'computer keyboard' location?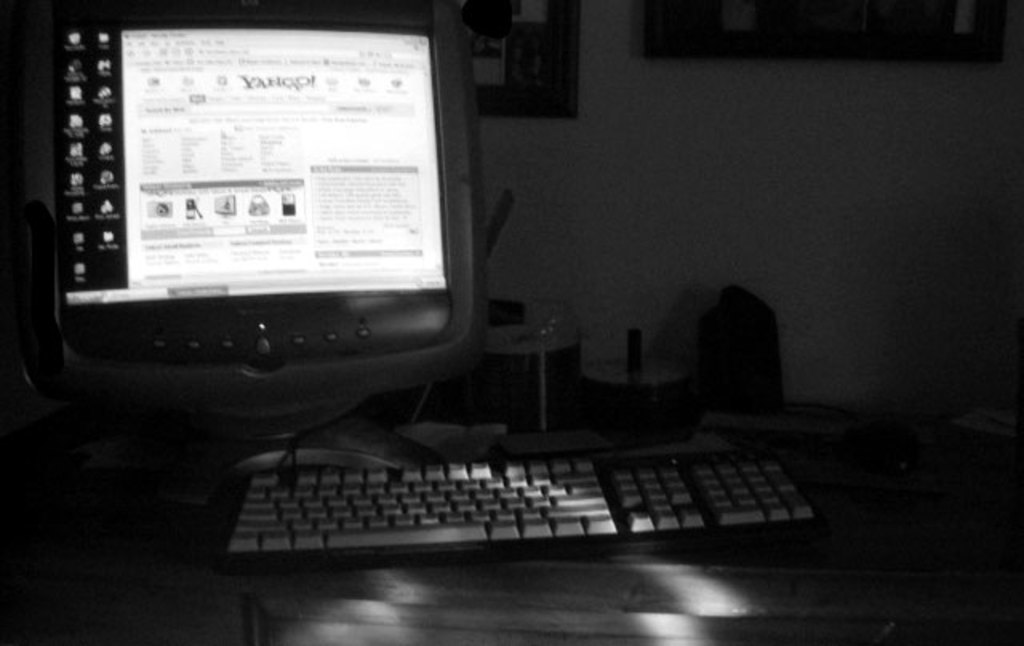
l=229, t=443, r=808, b=547
